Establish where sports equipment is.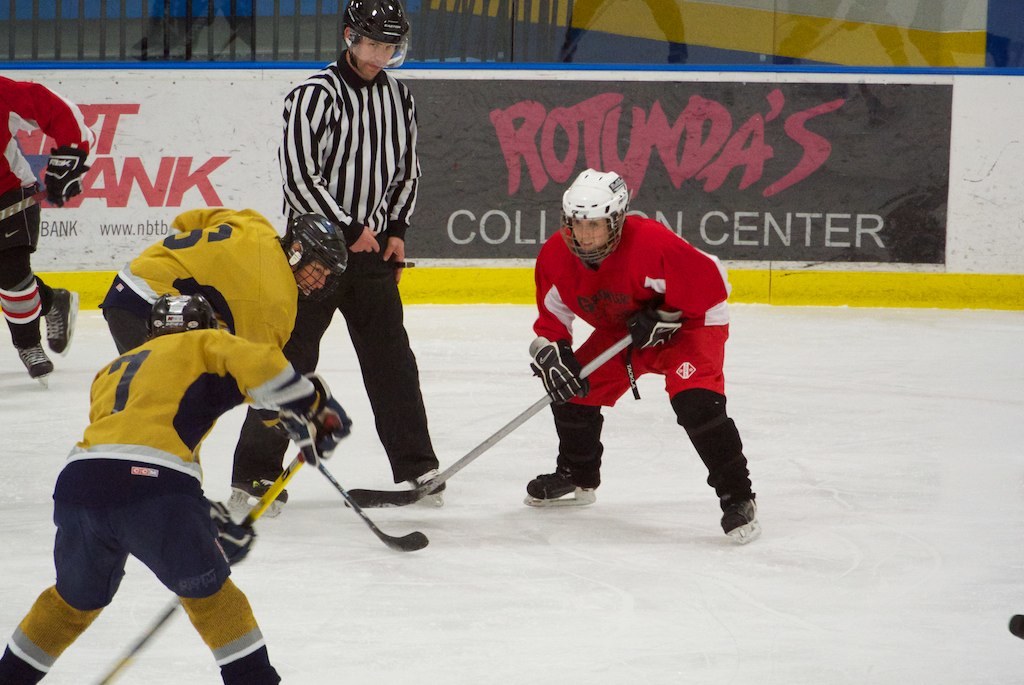
Established at detection(343, 0, 408, 80).
